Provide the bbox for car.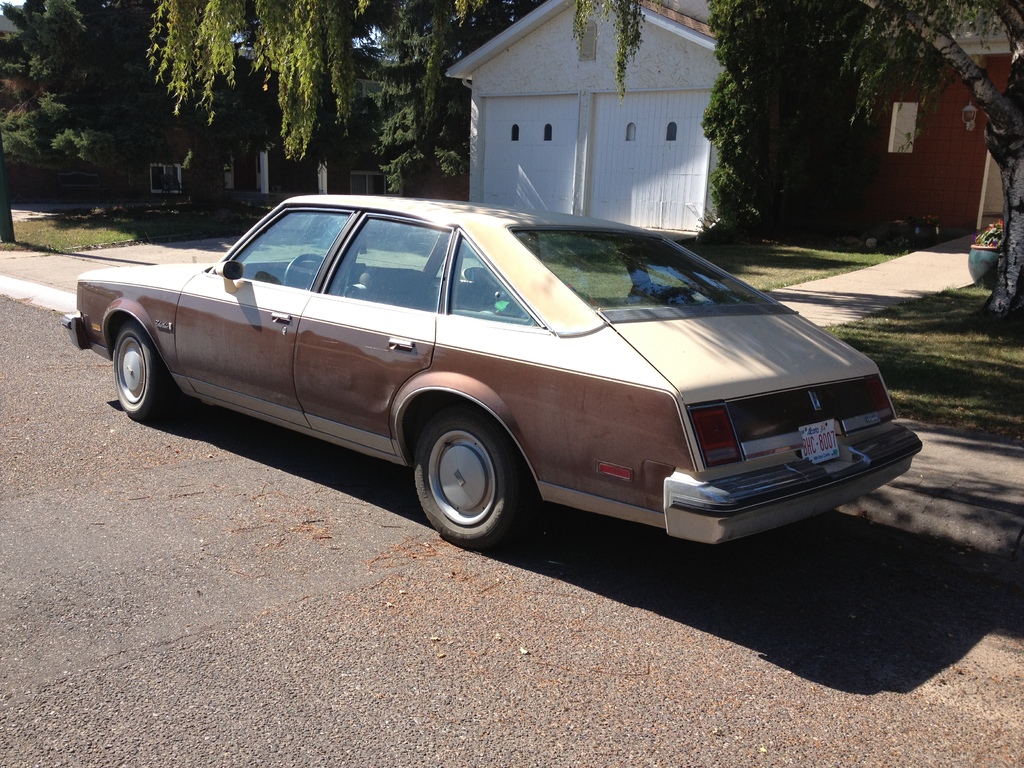
pyautogui.locateOnScreen(74, 184, 915, 576).
